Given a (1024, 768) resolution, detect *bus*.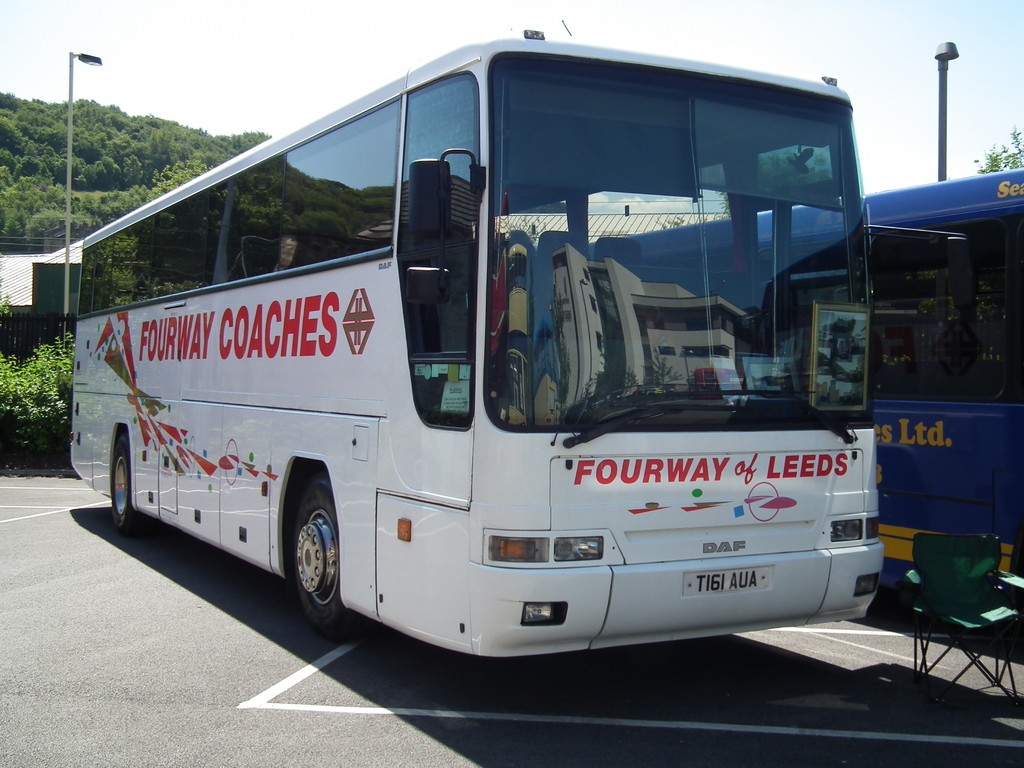
[593, 164, 1022, 577].
